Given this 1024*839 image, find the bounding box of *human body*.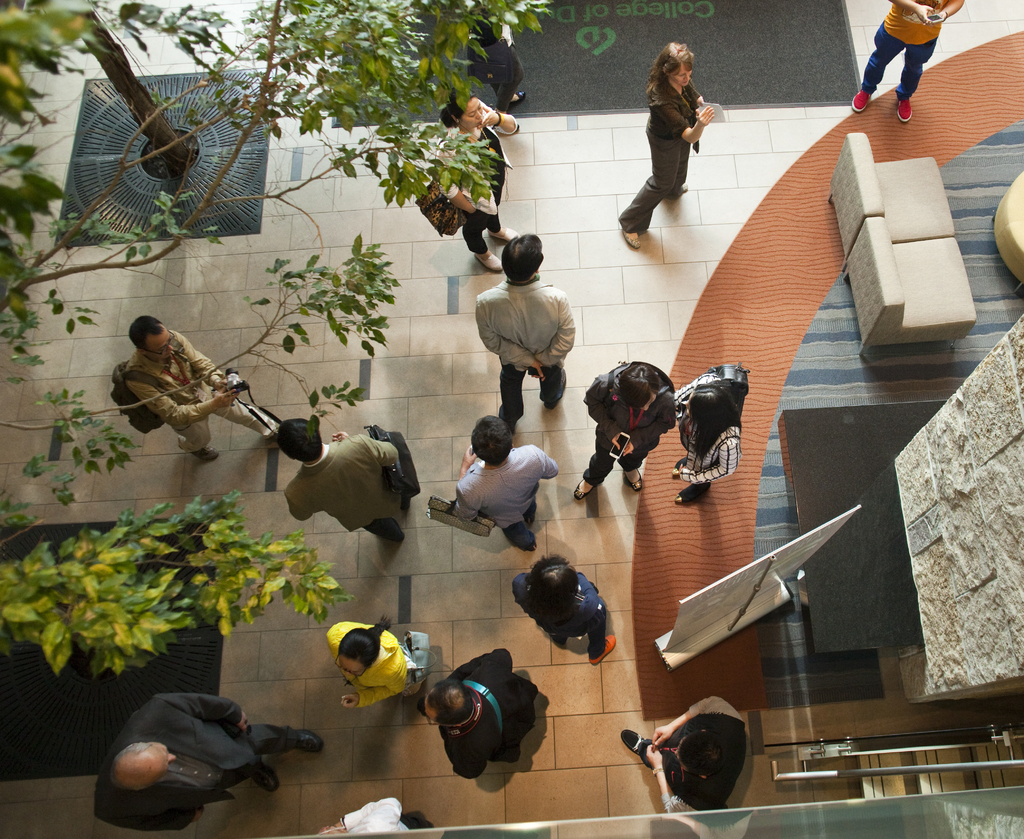
box=[276, 420, 414, 542].
